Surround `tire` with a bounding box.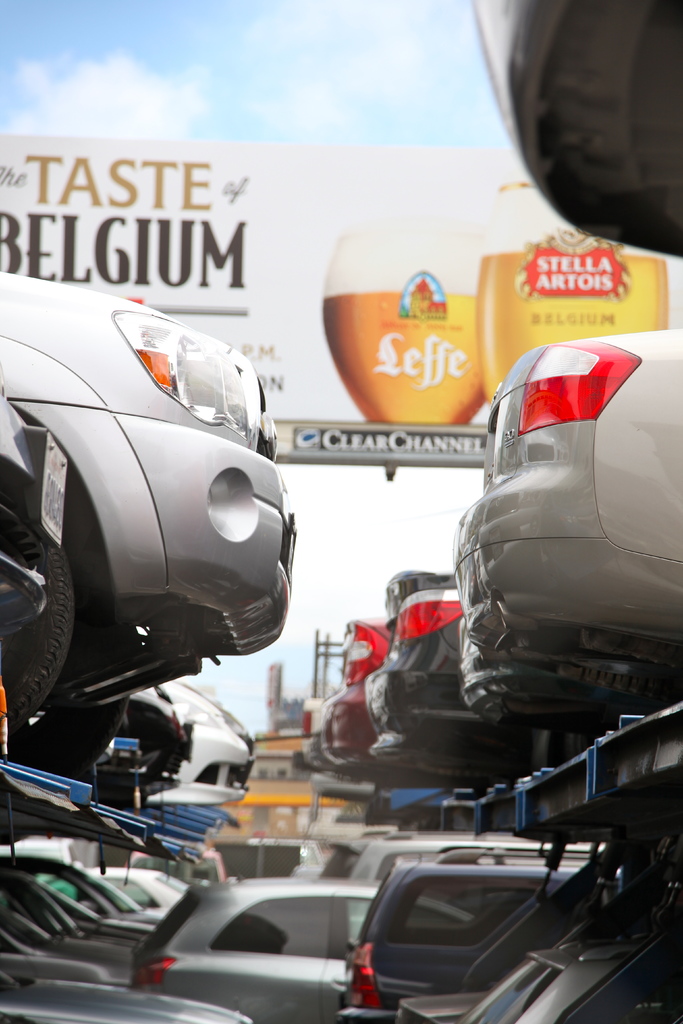
[12, 671, 145, 770].
